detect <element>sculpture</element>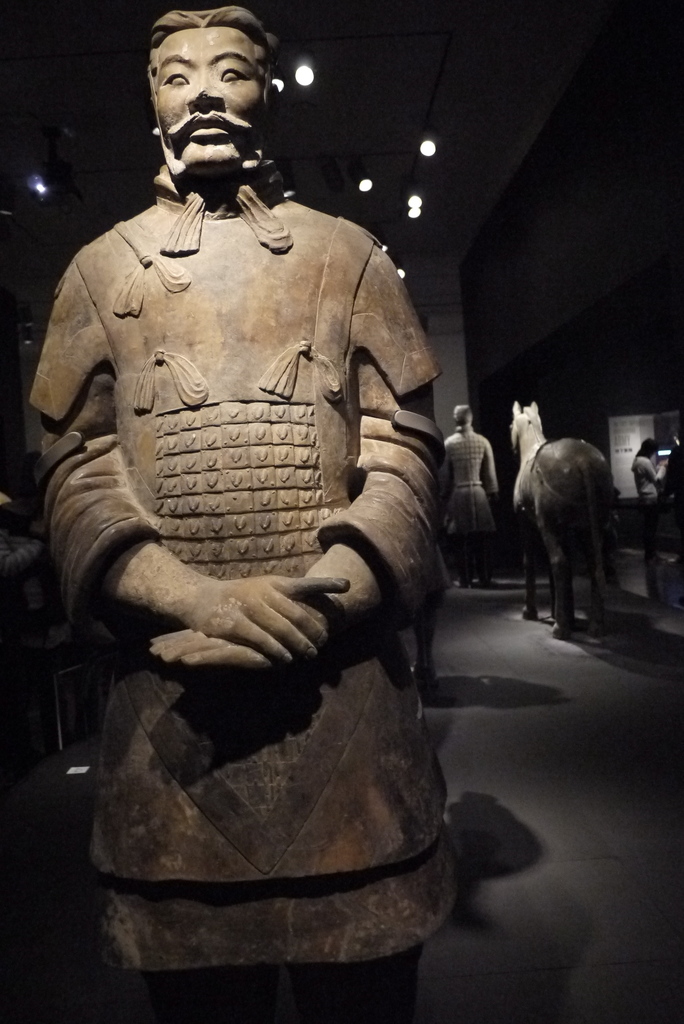
locate(30, 1, 513, 1020)
